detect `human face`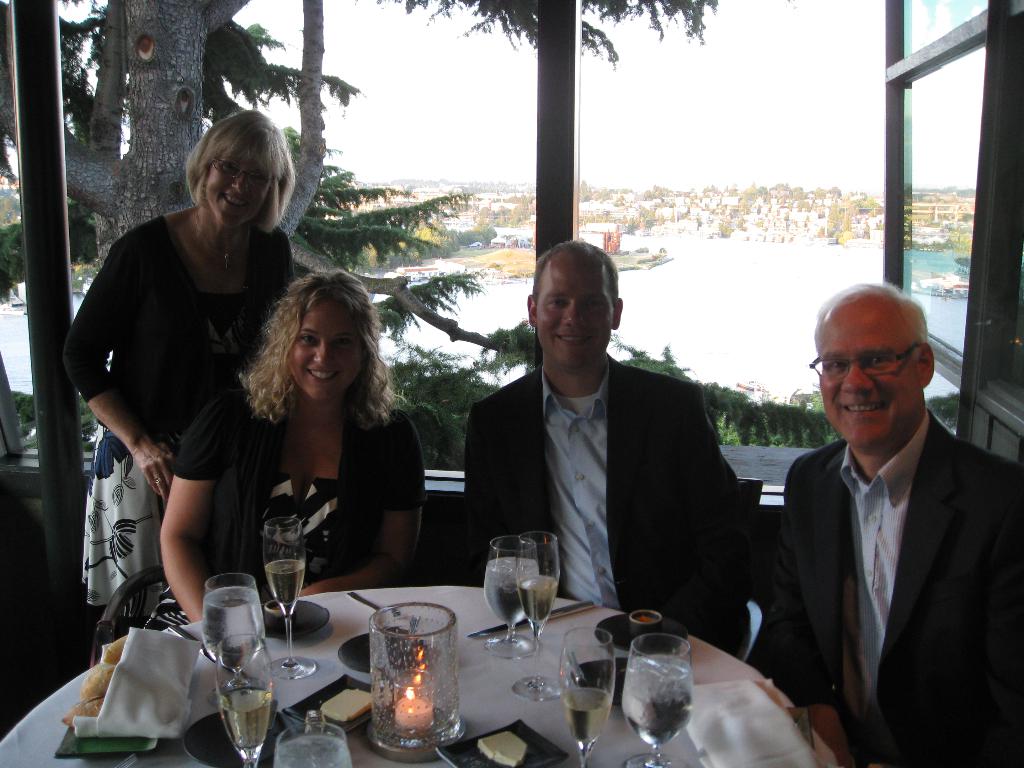
BBox(206, 145, 278, 227)
